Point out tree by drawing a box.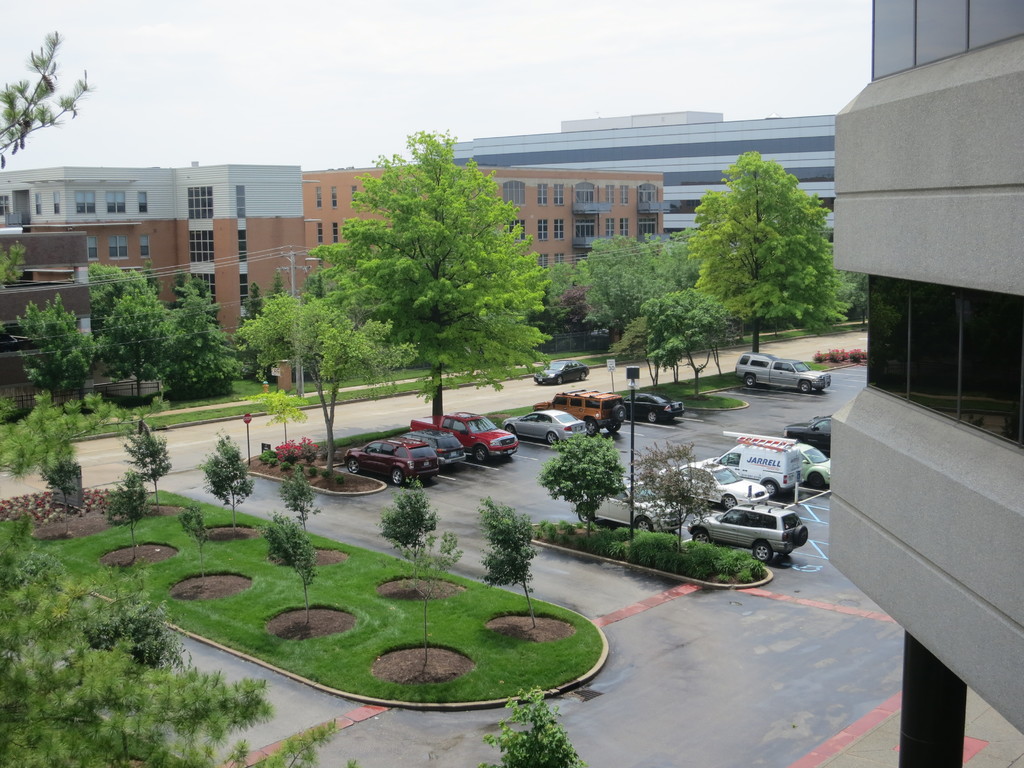
[380,471,439,566].
